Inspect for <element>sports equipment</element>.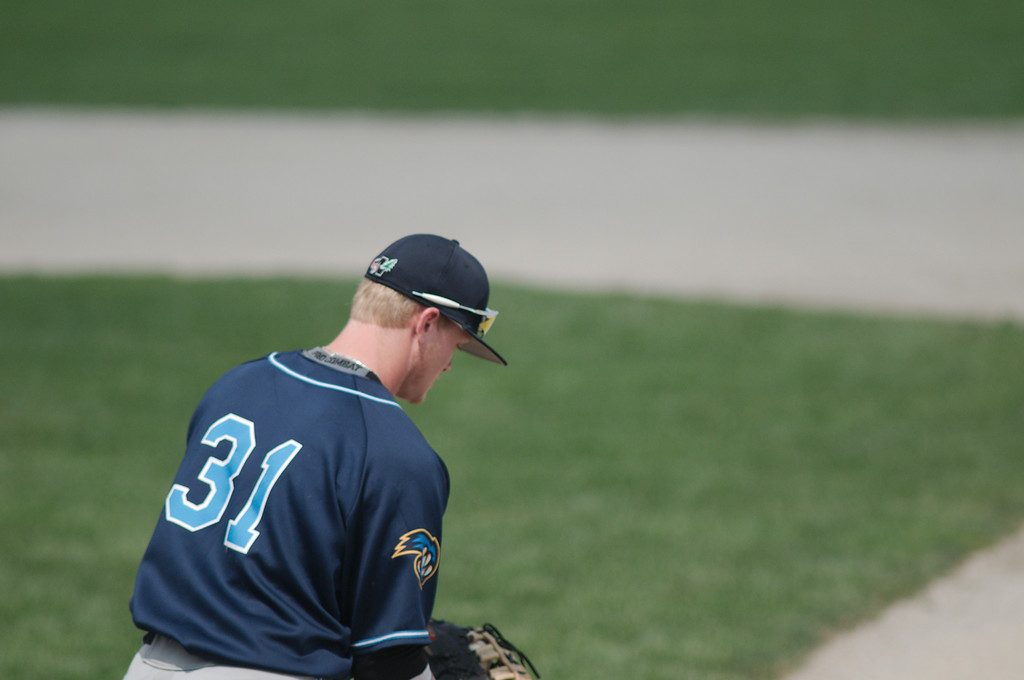
Inspection: {"left": 426, "top": 612, "right": 534, "bottom": 679}.
